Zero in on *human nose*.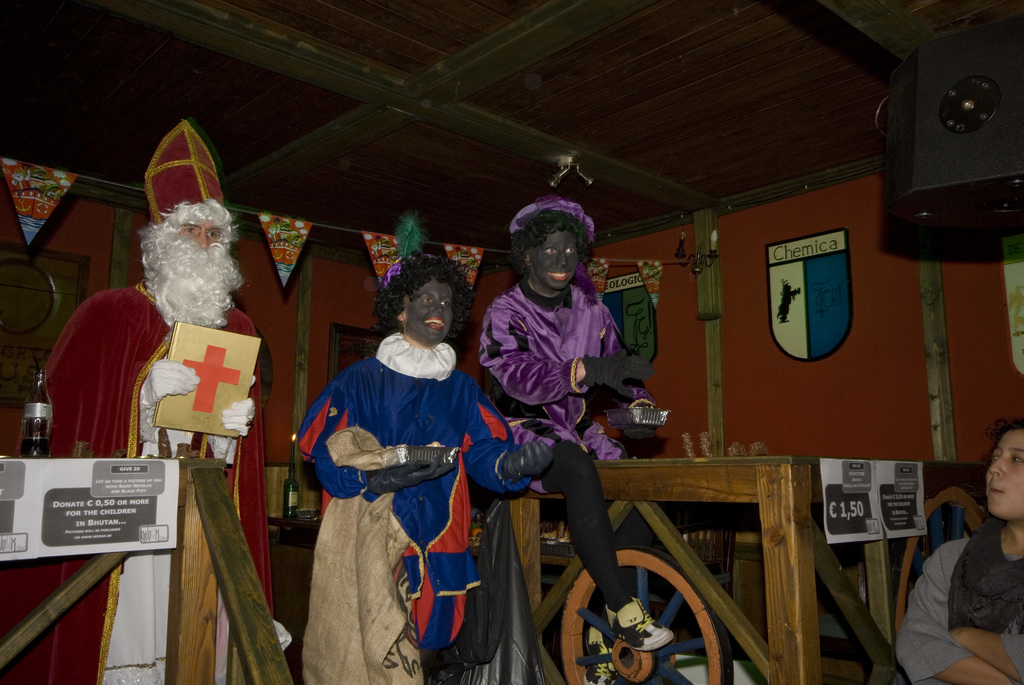
Zeroed in: left=198, top=229, right=210, bottom=253.
